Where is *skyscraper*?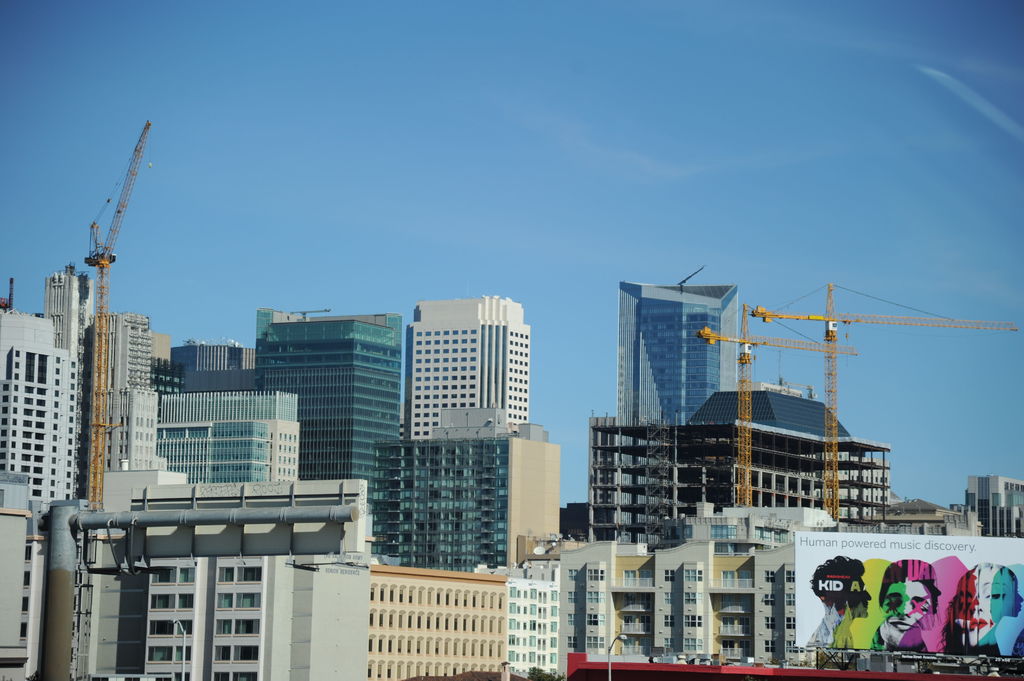
74,480,399,680.
